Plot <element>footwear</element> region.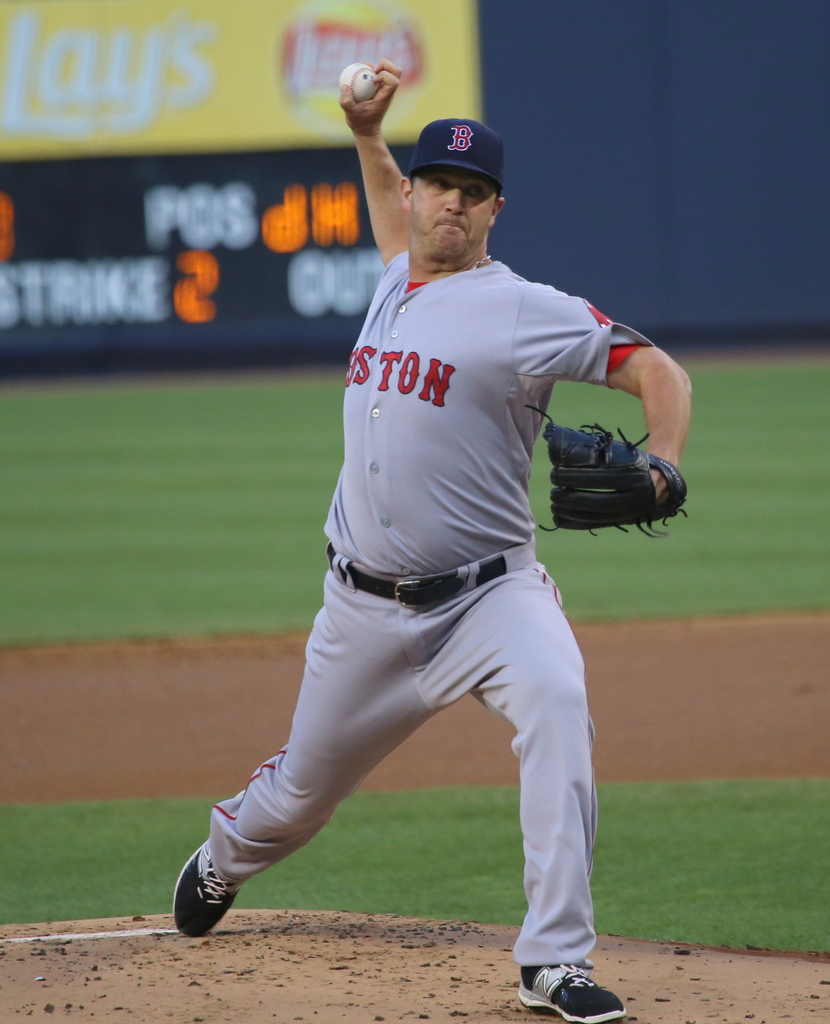
Plotted at bbox=(513, 960, 630, 1023).
